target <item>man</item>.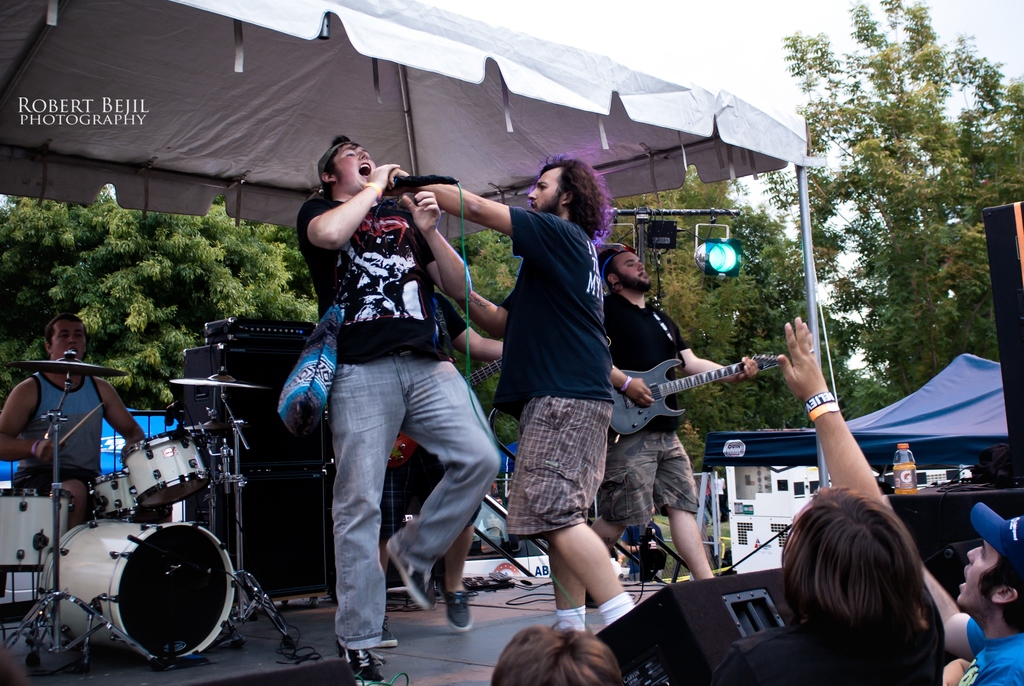
Target region: [x1=774, y1=314, x2=1023, y2=685].
